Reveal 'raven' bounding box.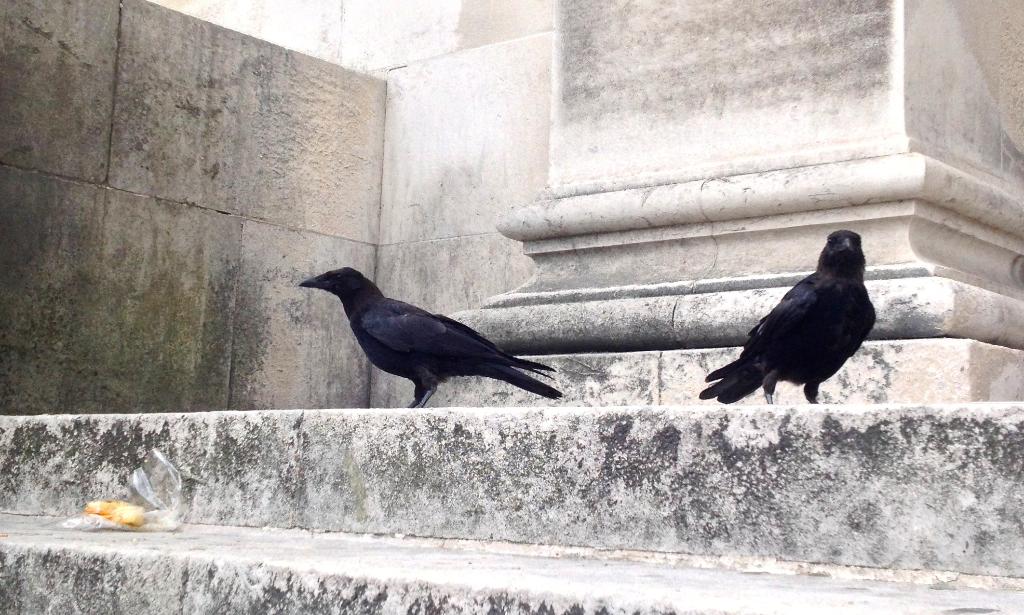
Revealed: 689/225/879/413.
